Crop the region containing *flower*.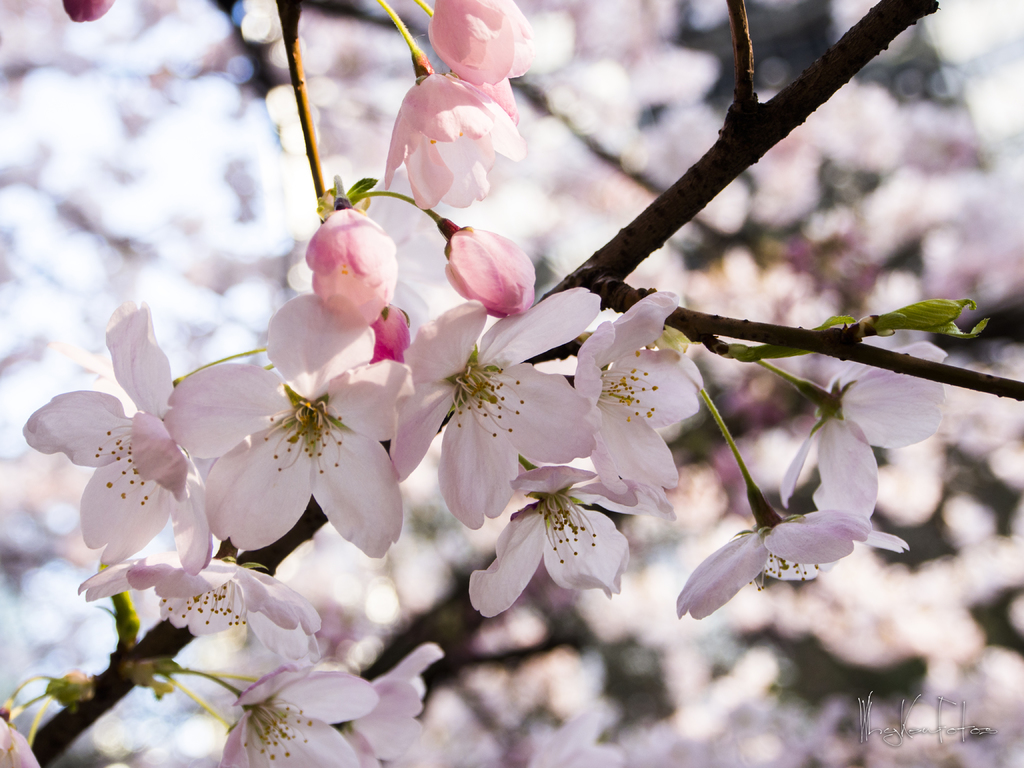
Crop region: bbox(389, 281, 590, 534).
